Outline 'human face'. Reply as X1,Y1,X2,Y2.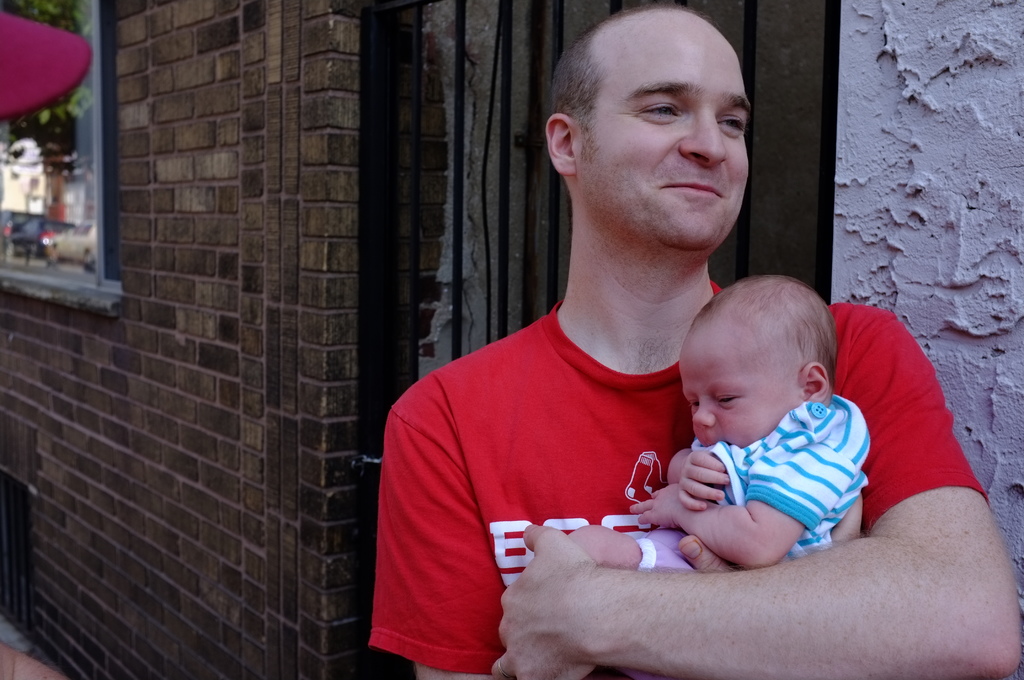
680,334,798,448.
